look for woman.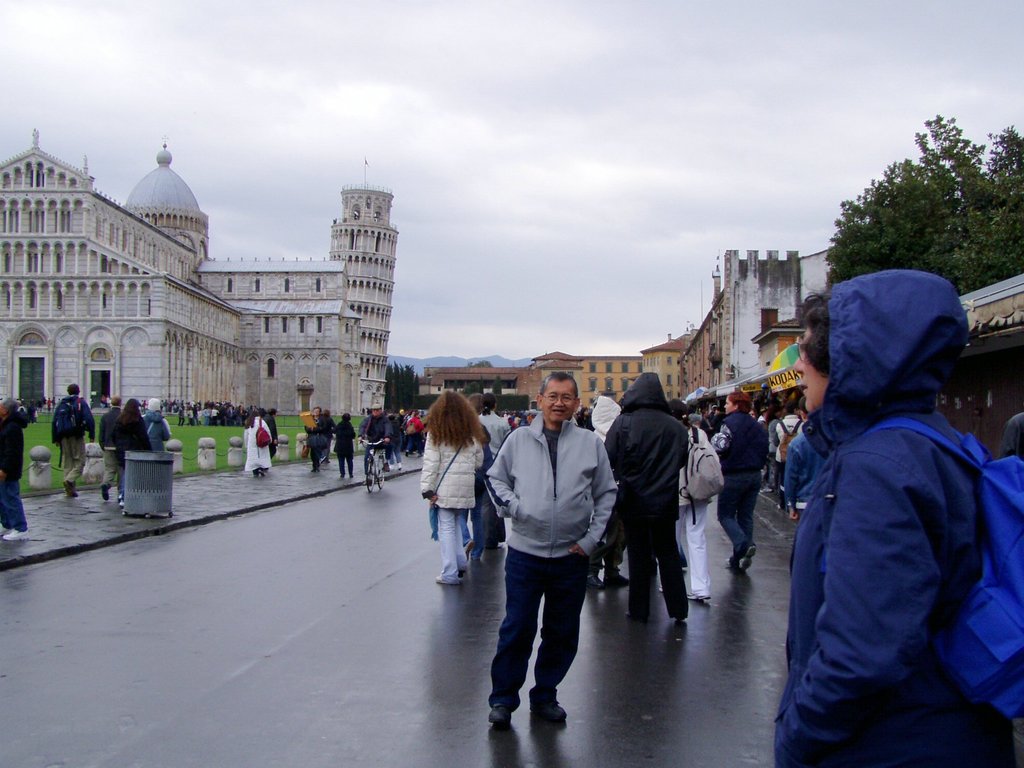
Found: locate(706, 392, 765, 569).
